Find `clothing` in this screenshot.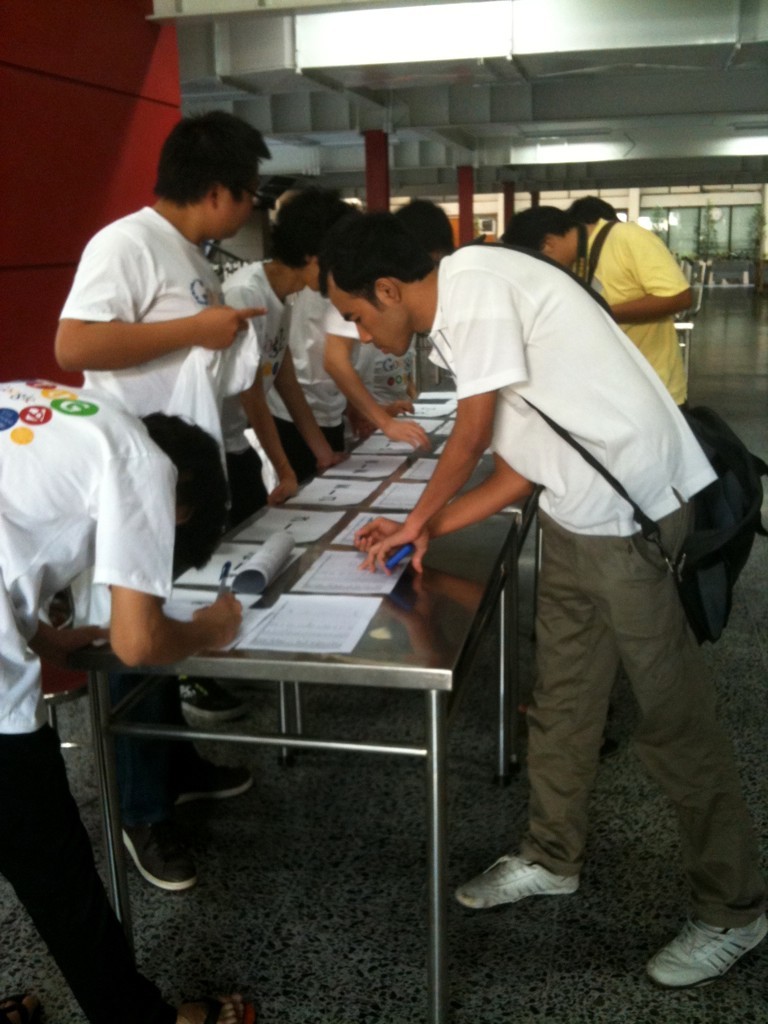
The bounding box for `clothing` is rect(221, 246, 313, 540).
